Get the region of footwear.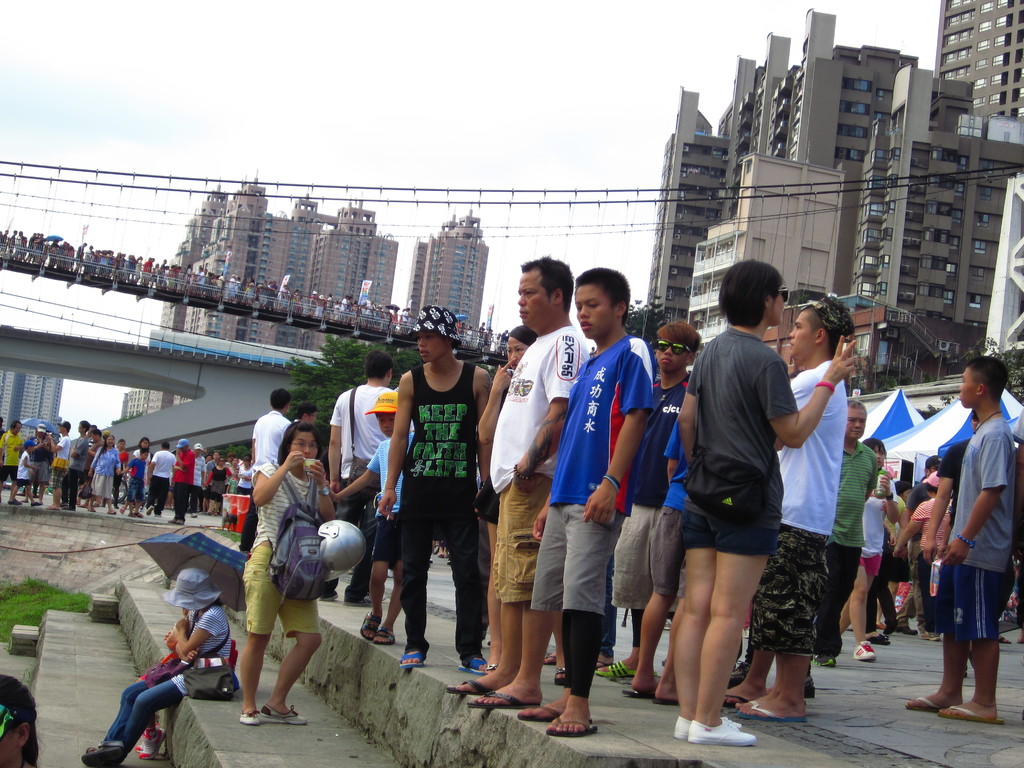
BBox(856, 641, 873, 662).
